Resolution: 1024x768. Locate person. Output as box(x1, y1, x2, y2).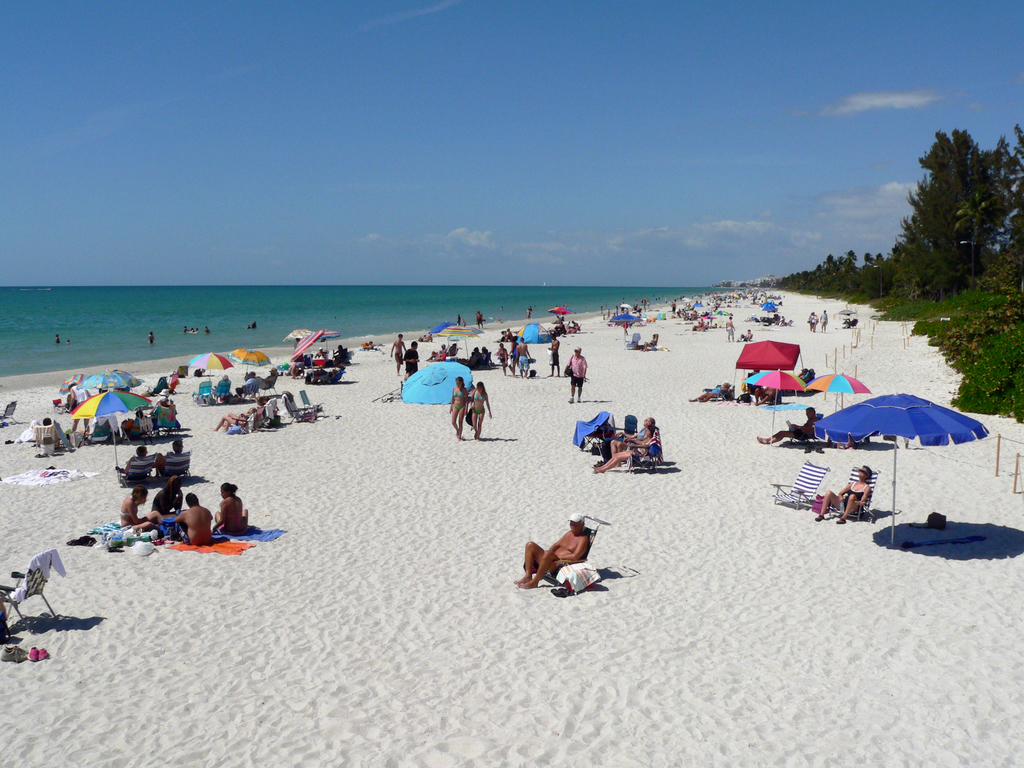
box(812, 460, 872, 521).
